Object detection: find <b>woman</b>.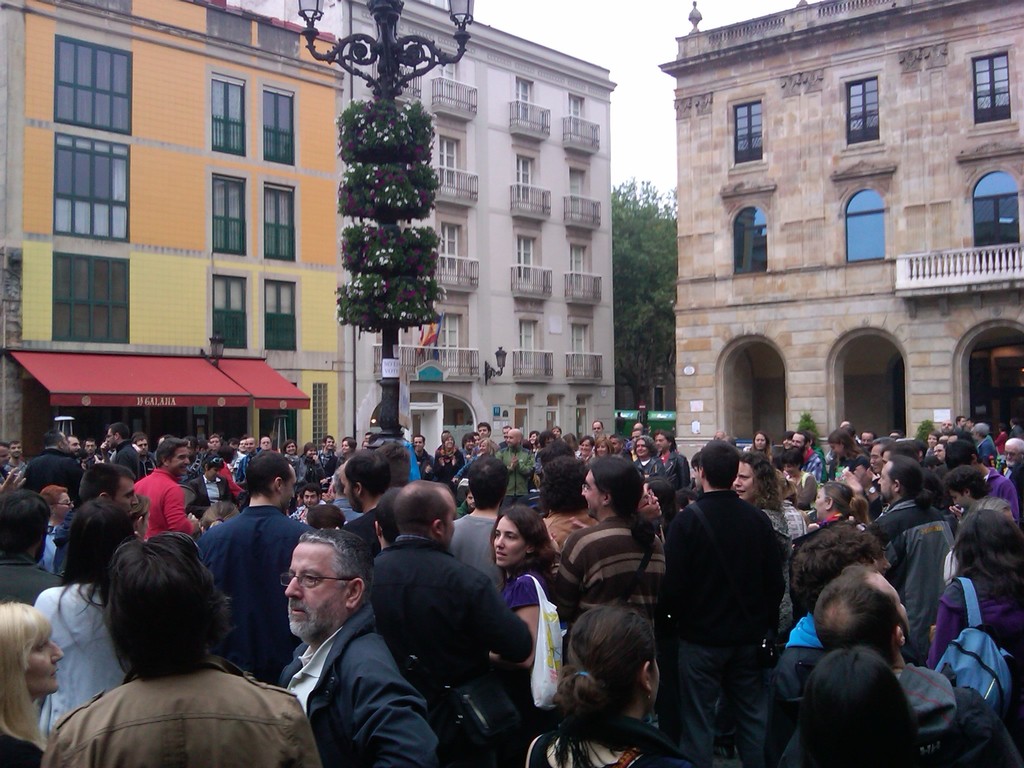
928/509/1023/670.
